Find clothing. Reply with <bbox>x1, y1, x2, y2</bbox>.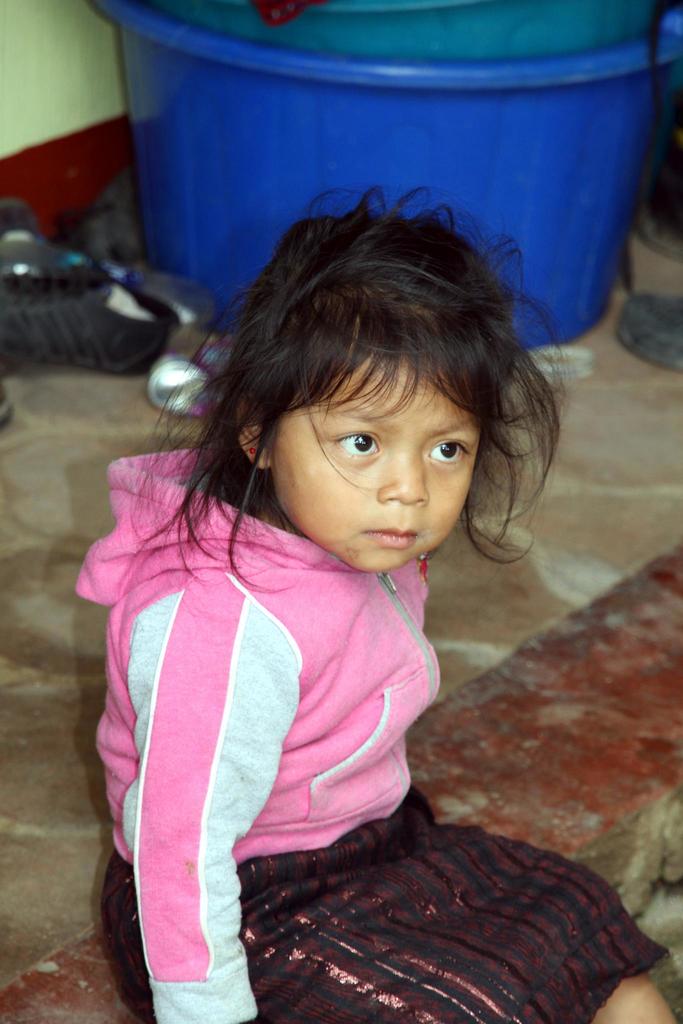
<bbox>67, 431, 654, 1023</bbox>.
